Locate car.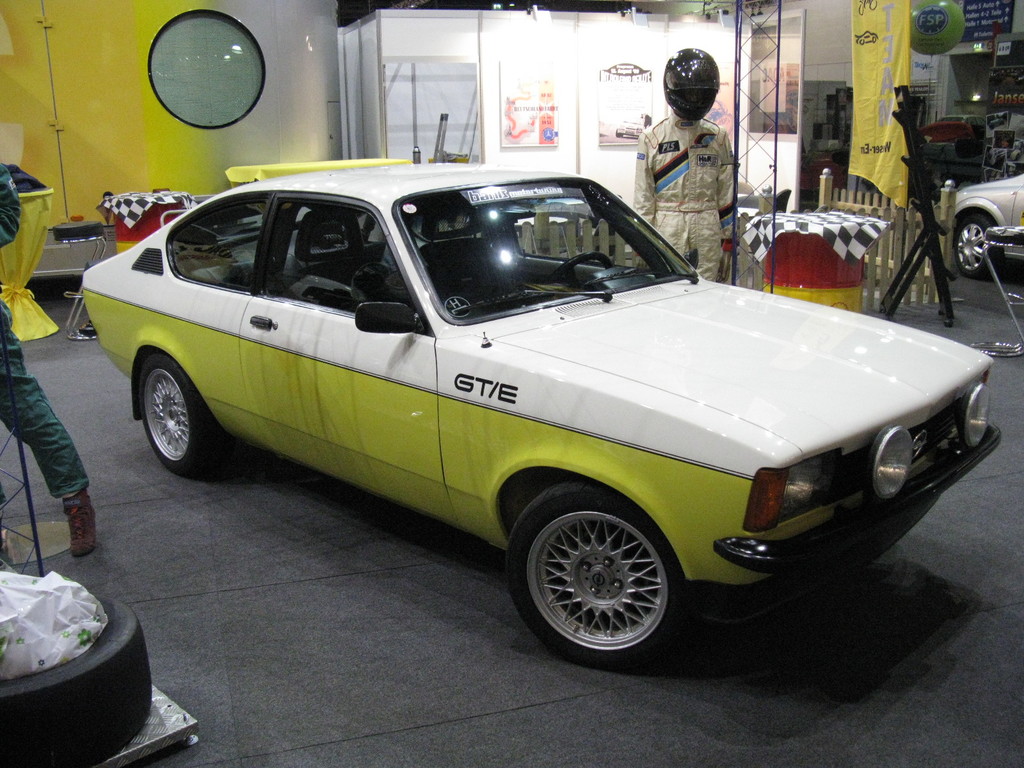
Bounding box: pyautogui.locateOnScreen(945, 170, 1023, 284).
